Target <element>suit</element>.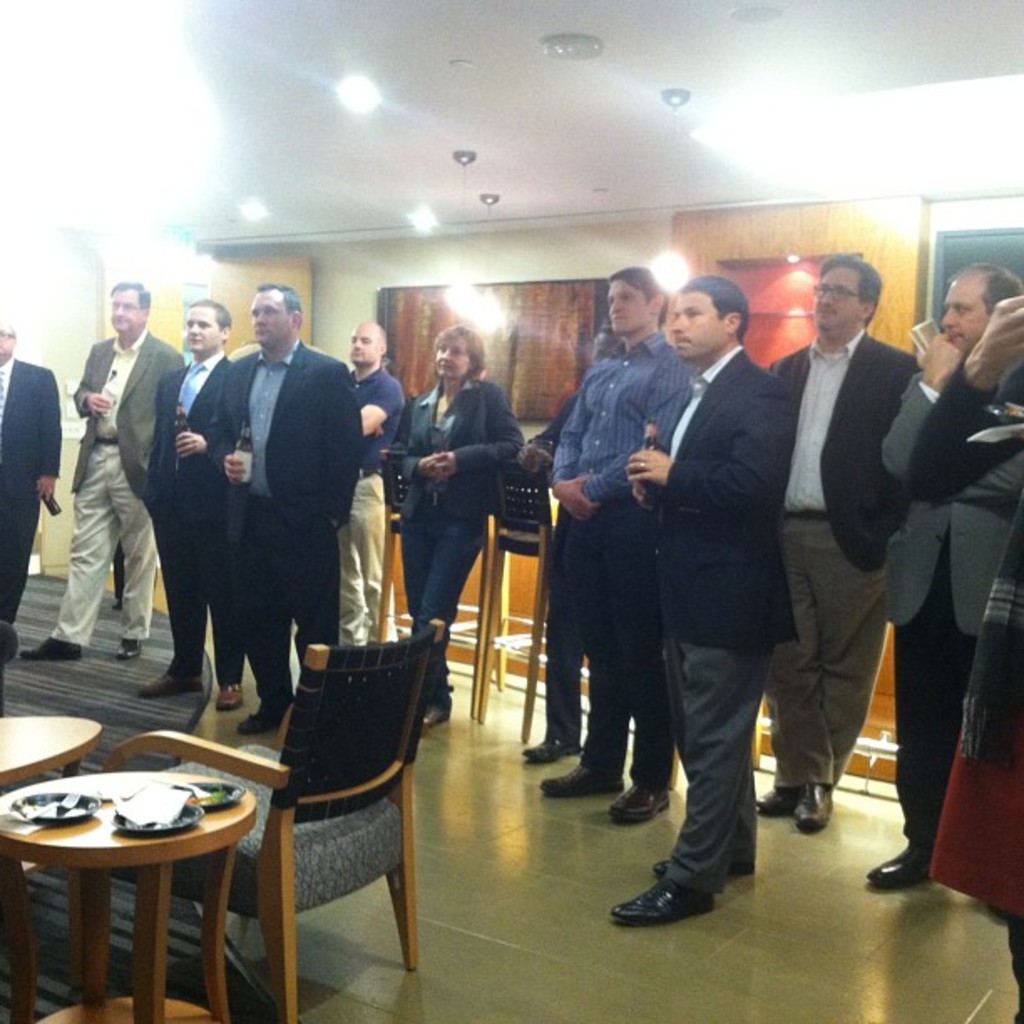
Target region: left=626, top=238, right=810, bottom=947.
